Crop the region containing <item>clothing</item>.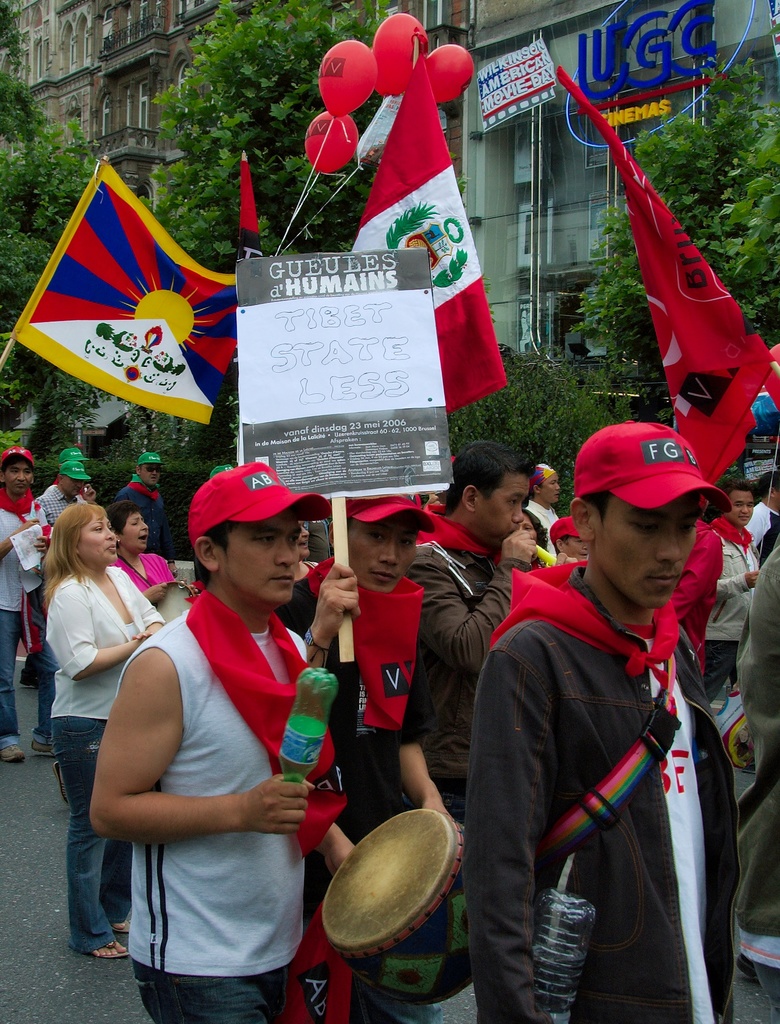
Crop region: [x1=411, y1=542, x2=537, y2=829].
